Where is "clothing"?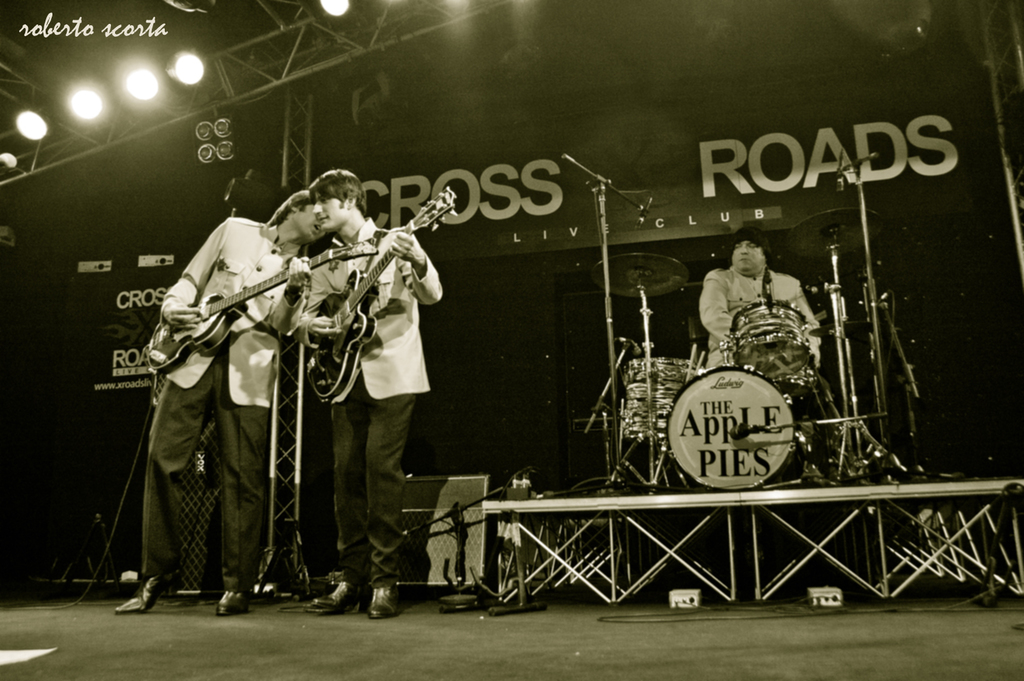
[left=699, top=262, right=822, bottom=367].
